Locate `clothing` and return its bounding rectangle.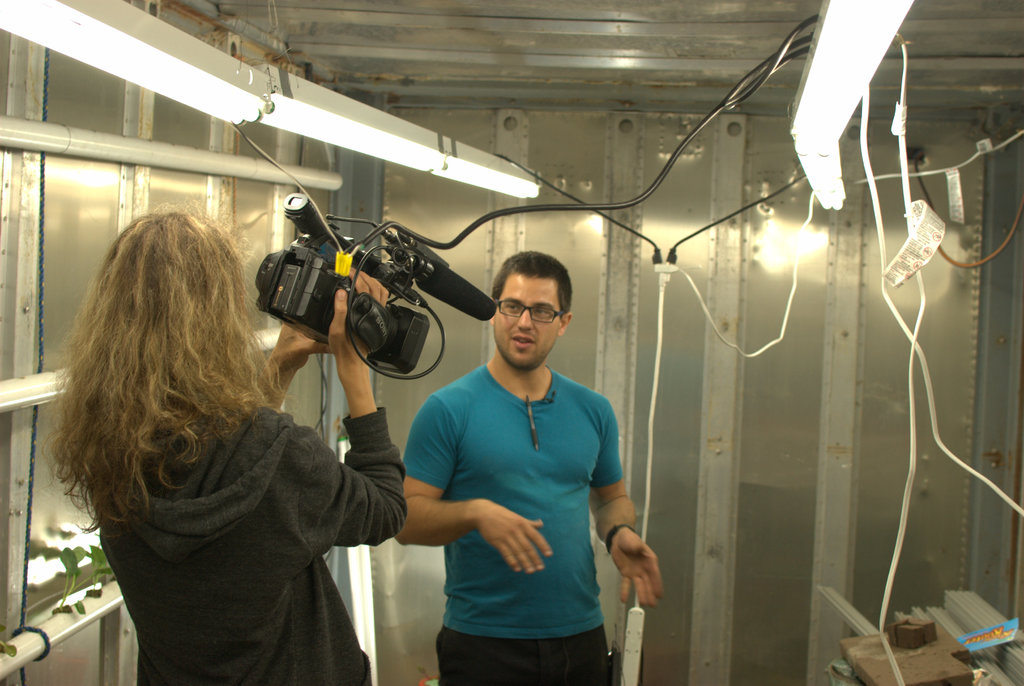
bbox(397, 326, 642, 660).
